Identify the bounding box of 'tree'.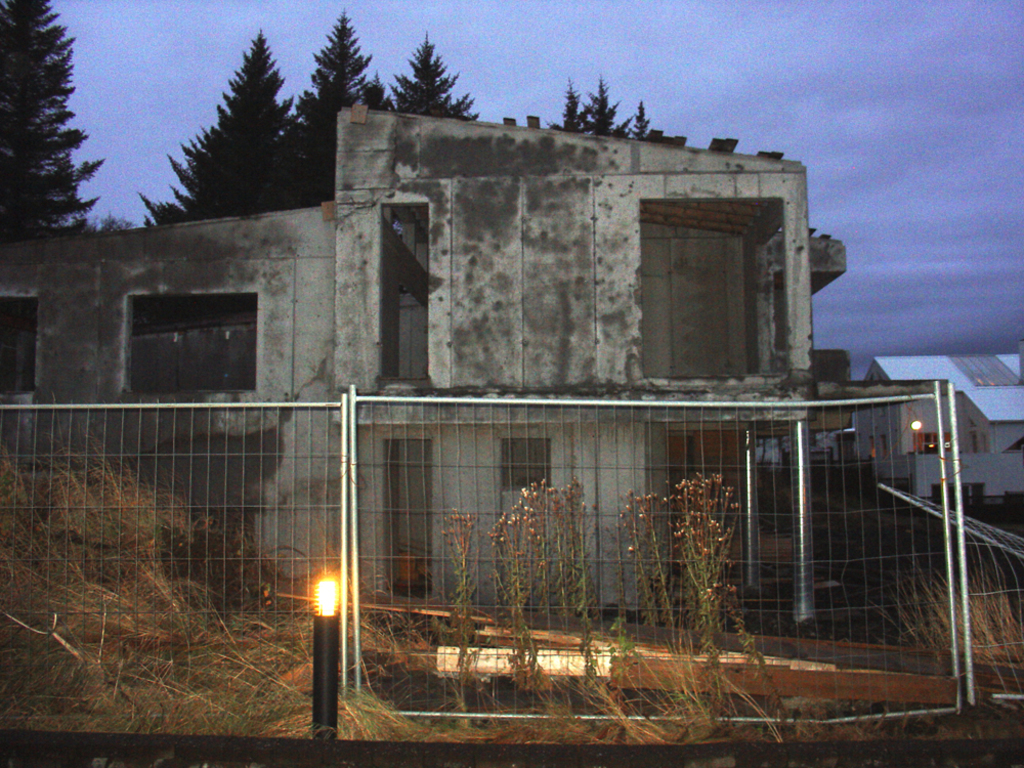
0/0/108/243.
